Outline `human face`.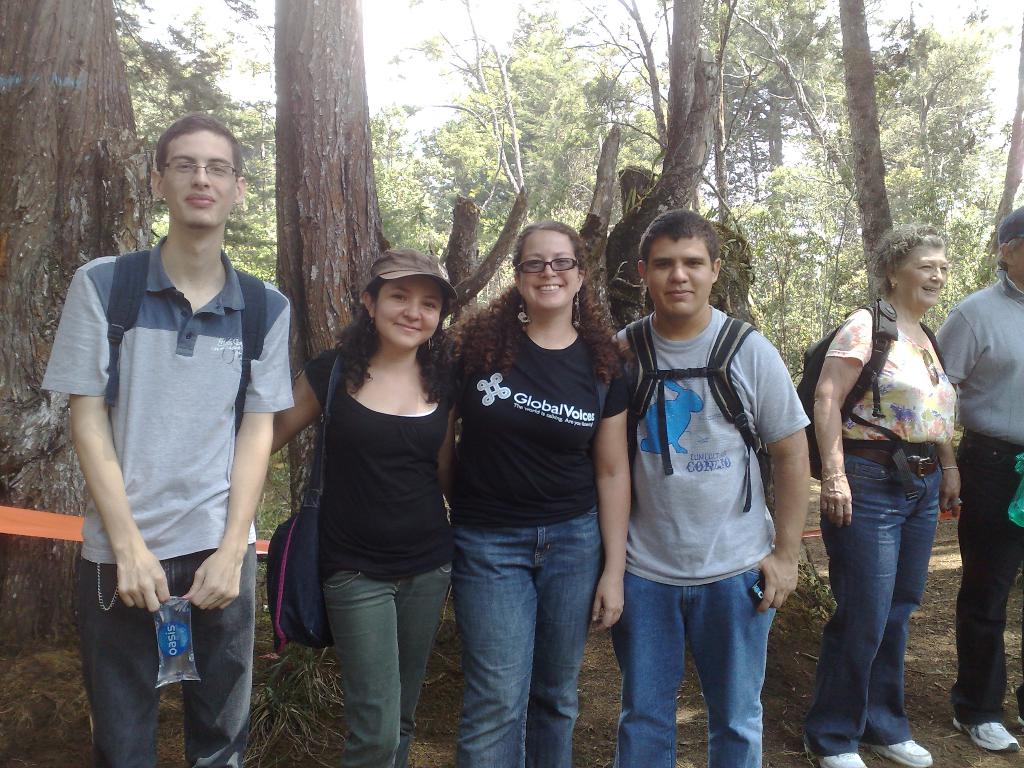
Outline: bbox(523, 230, 579, 314).
